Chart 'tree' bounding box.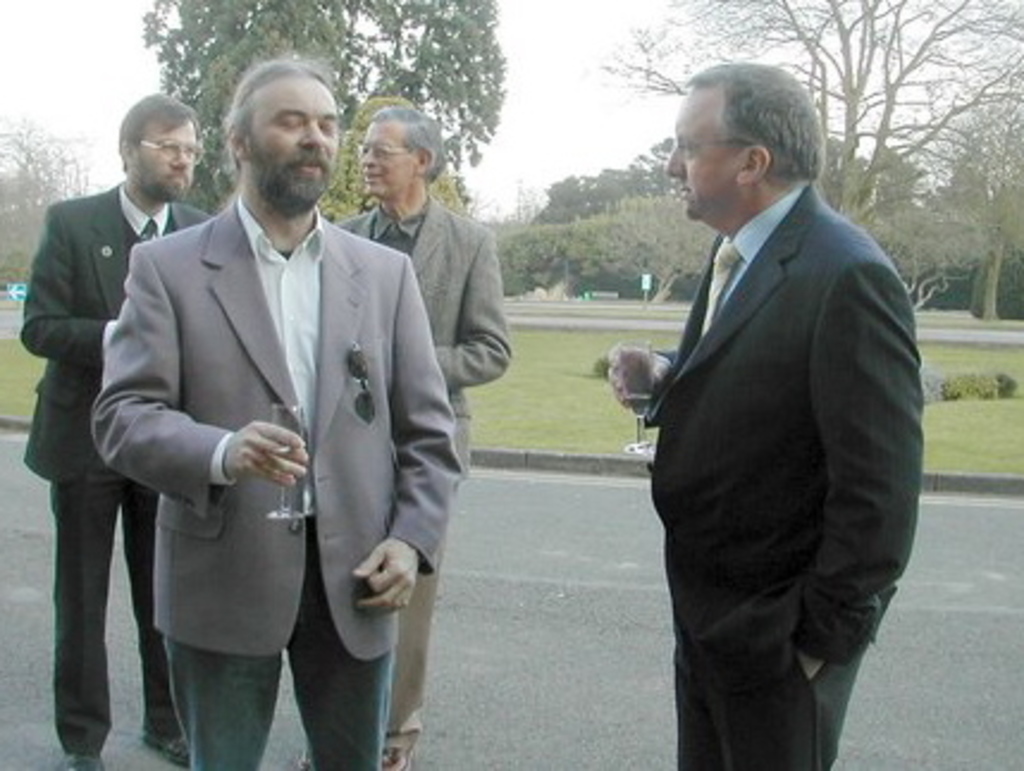
Charted: x1=594 y1=0 x2=1022 y2=310.
